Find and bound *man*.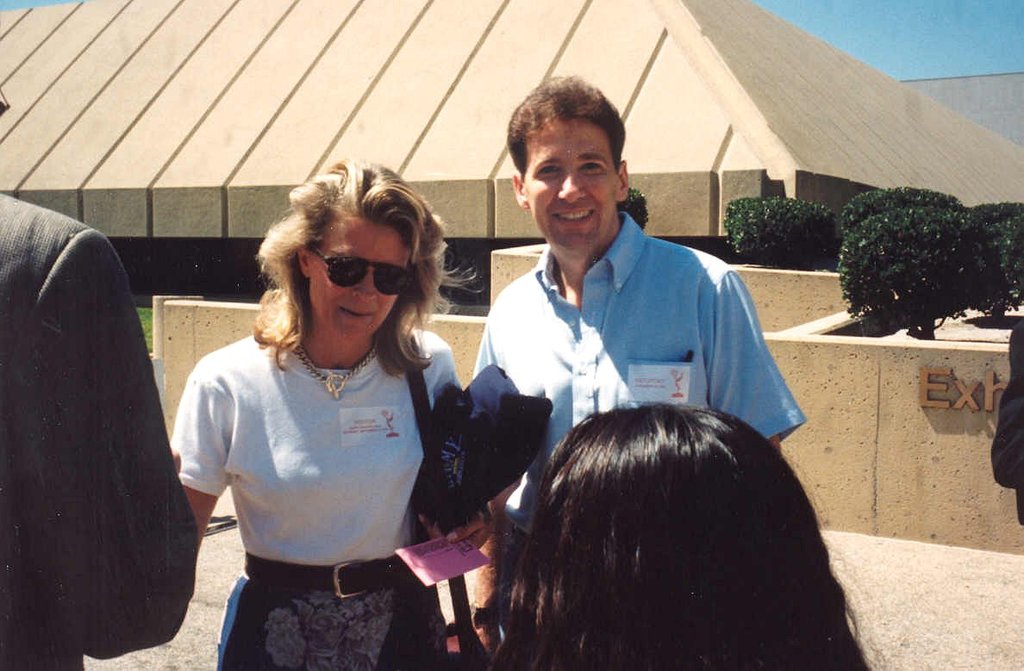
Bound: 466:66:805:669.
